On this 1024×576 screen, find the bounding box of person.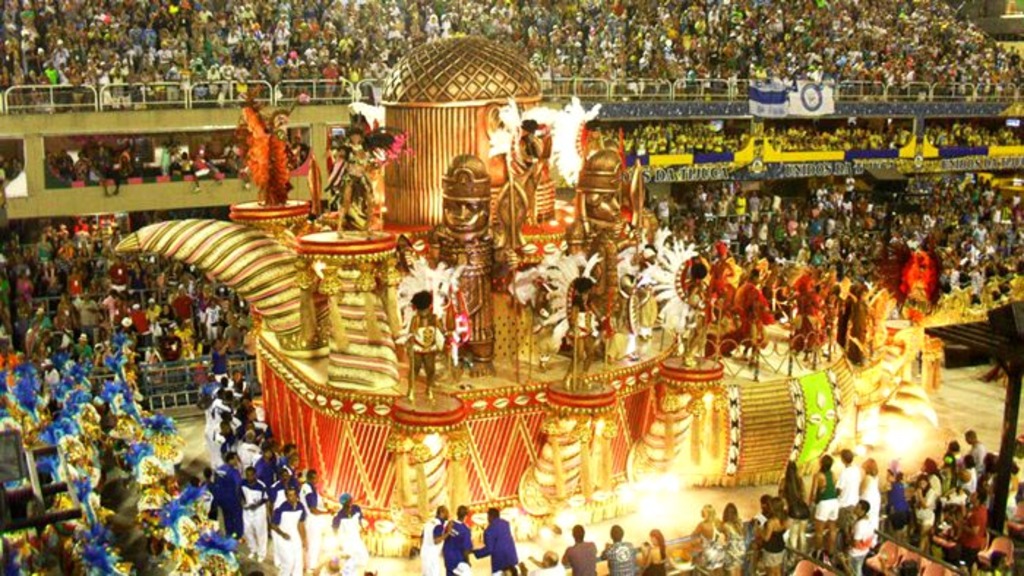
Bounding box: locate(920, 458, 944, 503).
